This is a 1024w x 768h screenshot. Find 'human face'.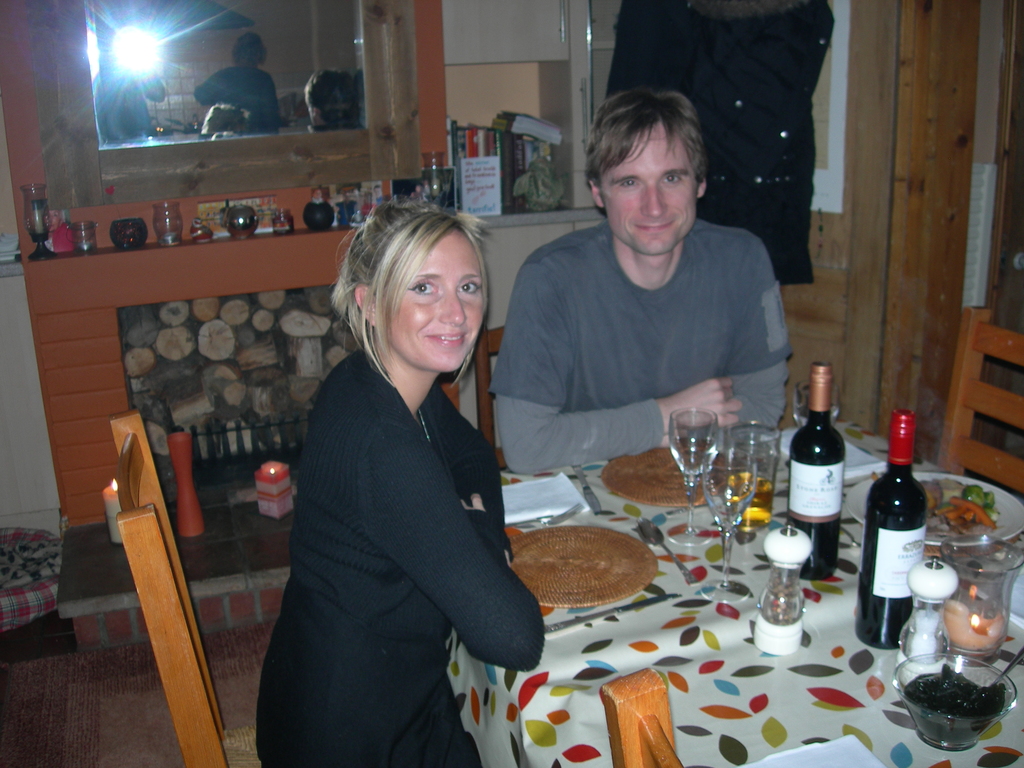
Bounding box: bbox=[394, 230, 484, 372].
